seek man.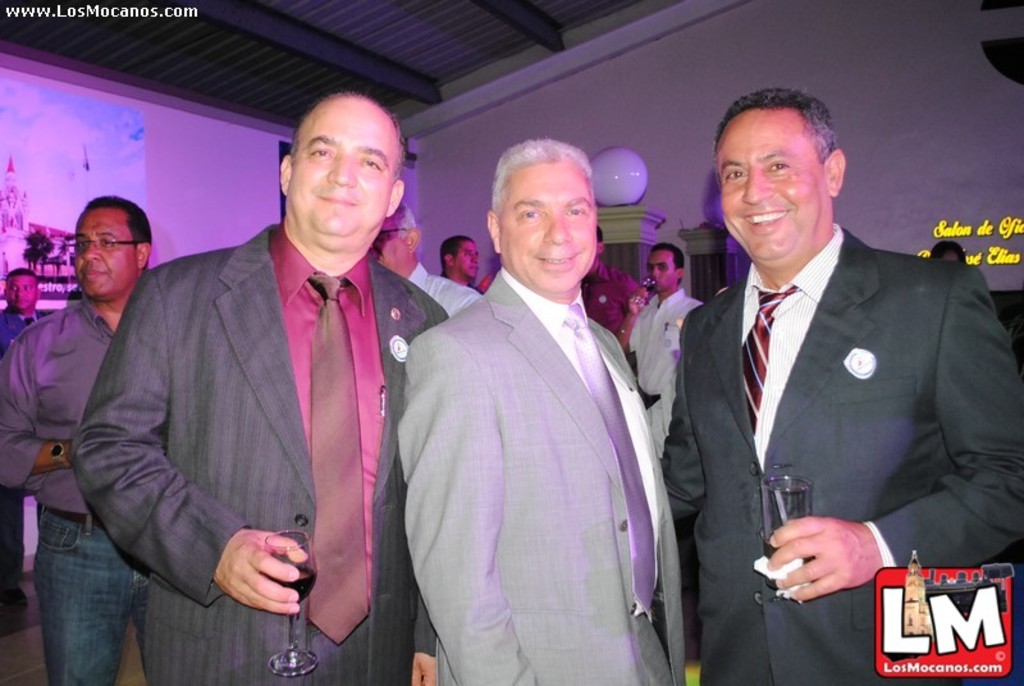
[left=367, top=198, right=483, bottom=314].
